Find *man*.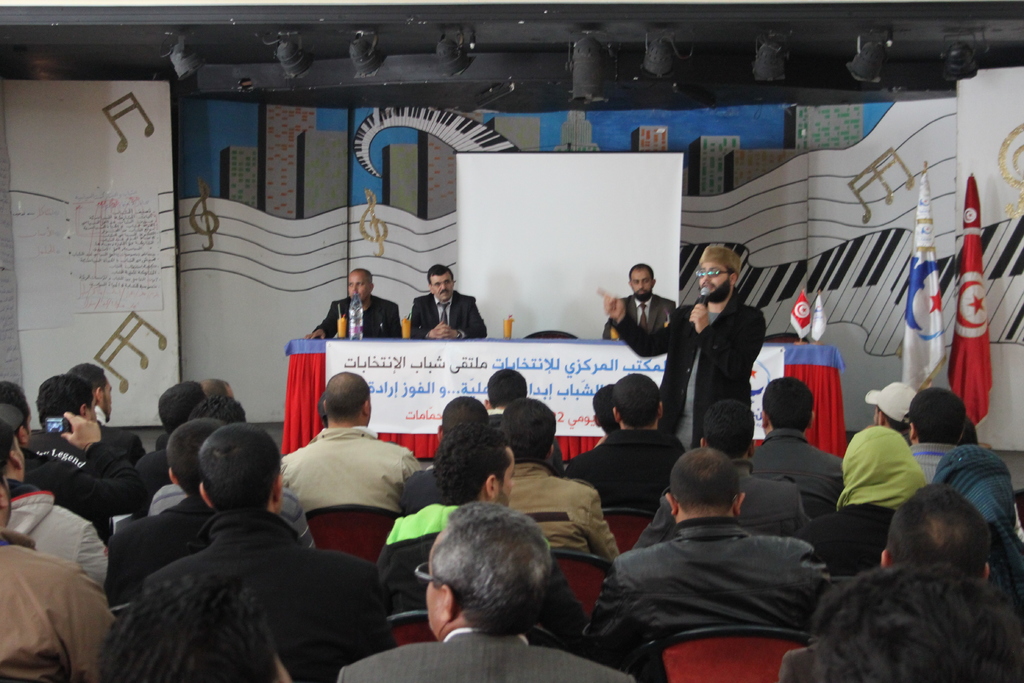
[340,503,634,682].
